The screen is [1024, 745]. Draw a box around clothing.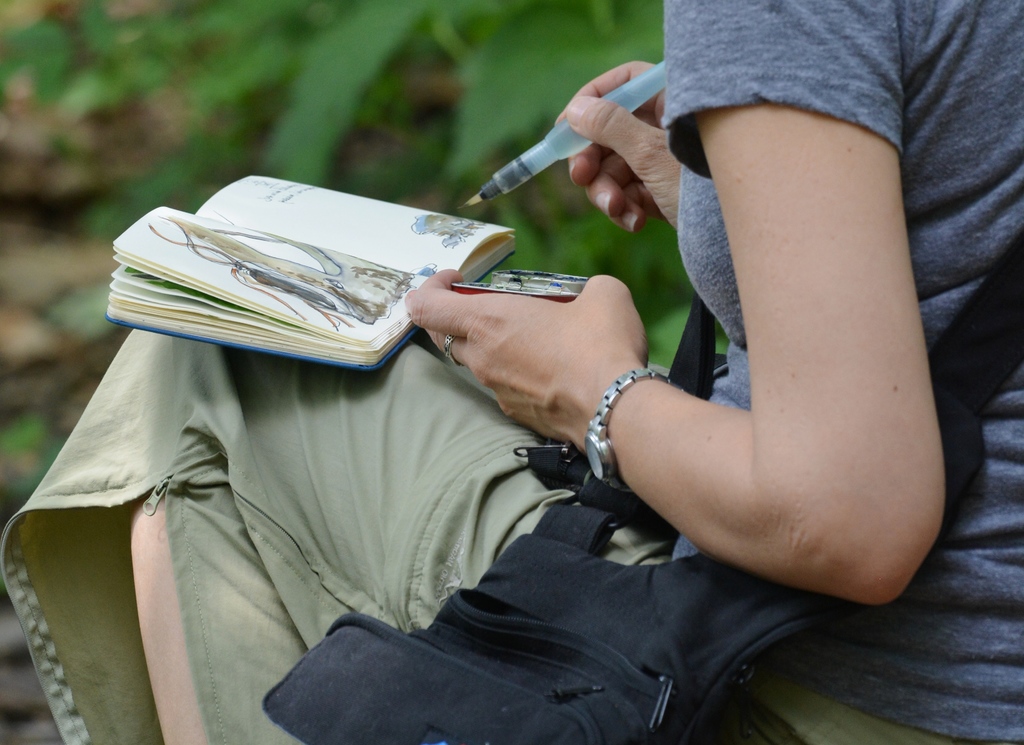
bbox=(0, 0, 1023, 744).
